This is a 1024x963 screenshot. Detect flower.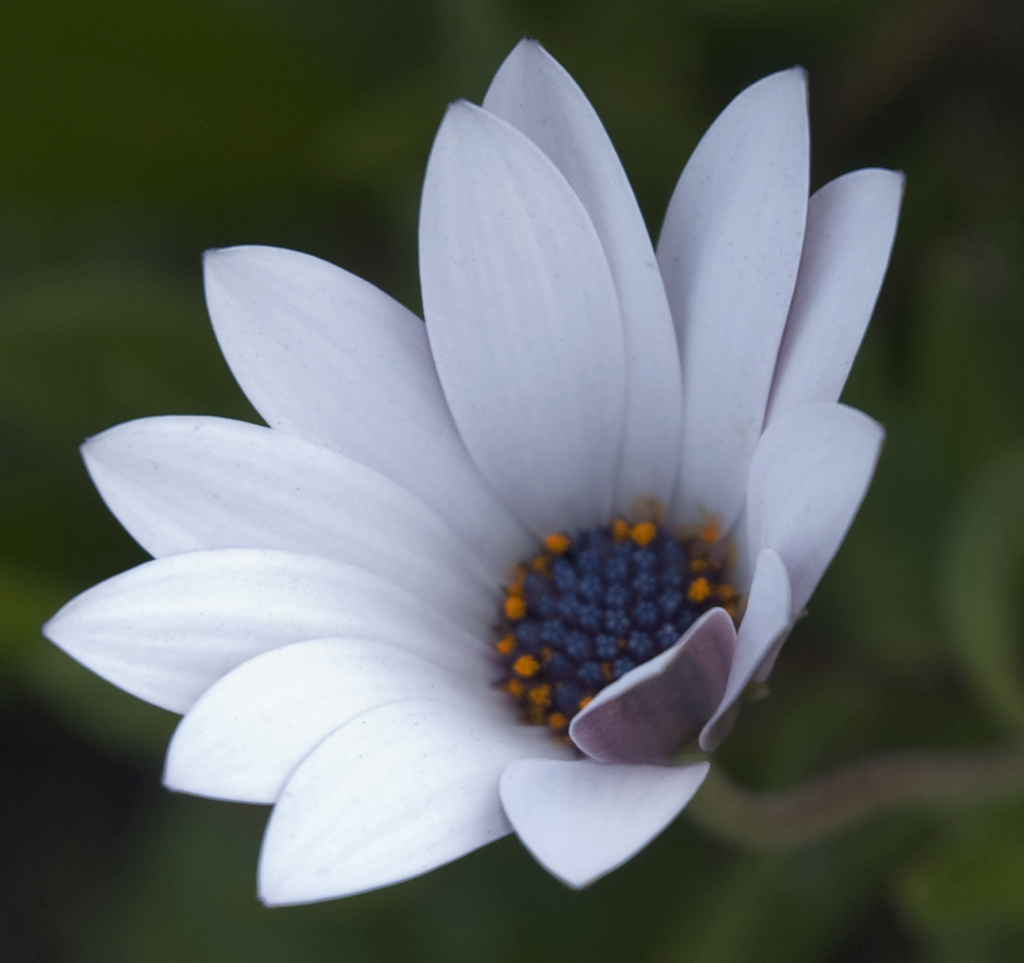
<box>49,14,940,933</box>.
